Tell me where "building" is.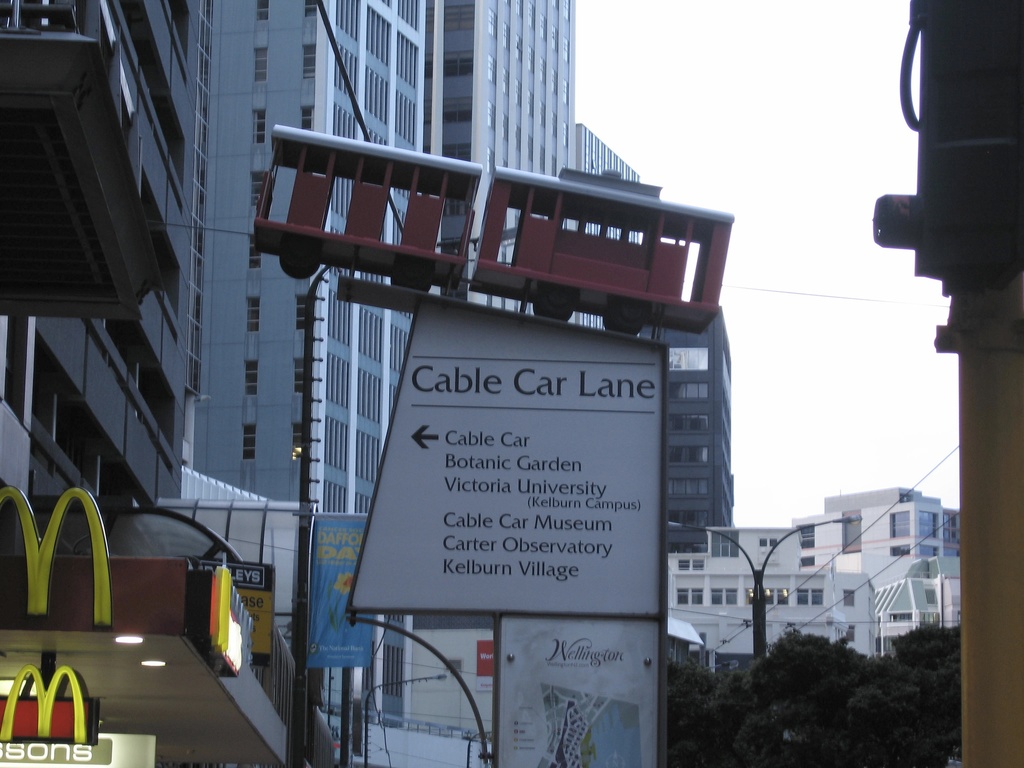
"building" is at 641:304:739:556.
